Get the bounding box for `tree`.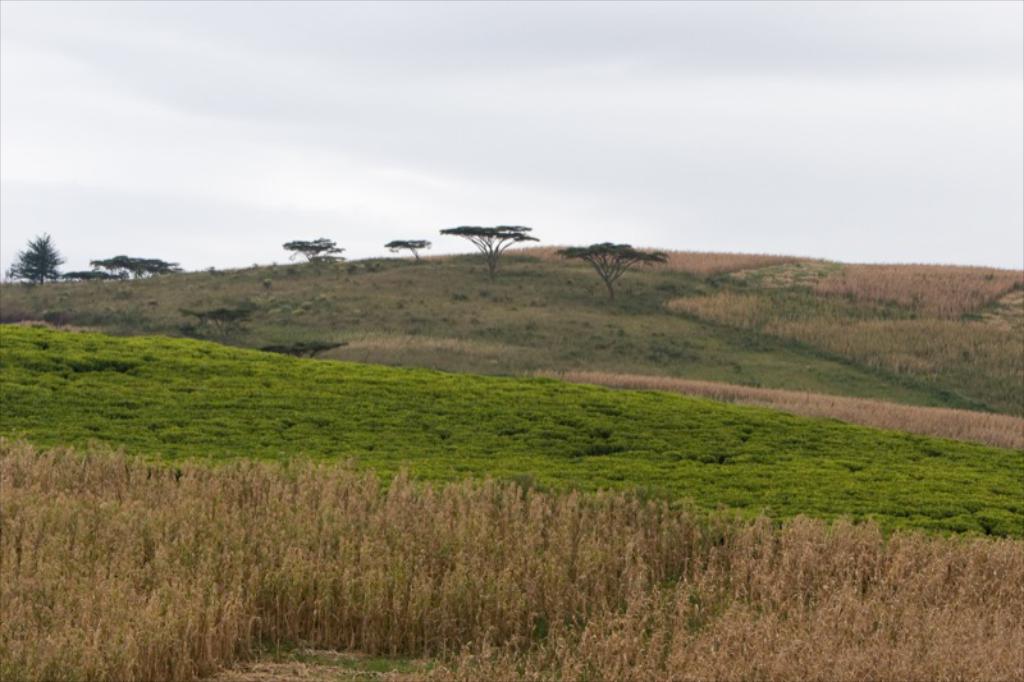
bbox=(9, 226, 59, 293).
